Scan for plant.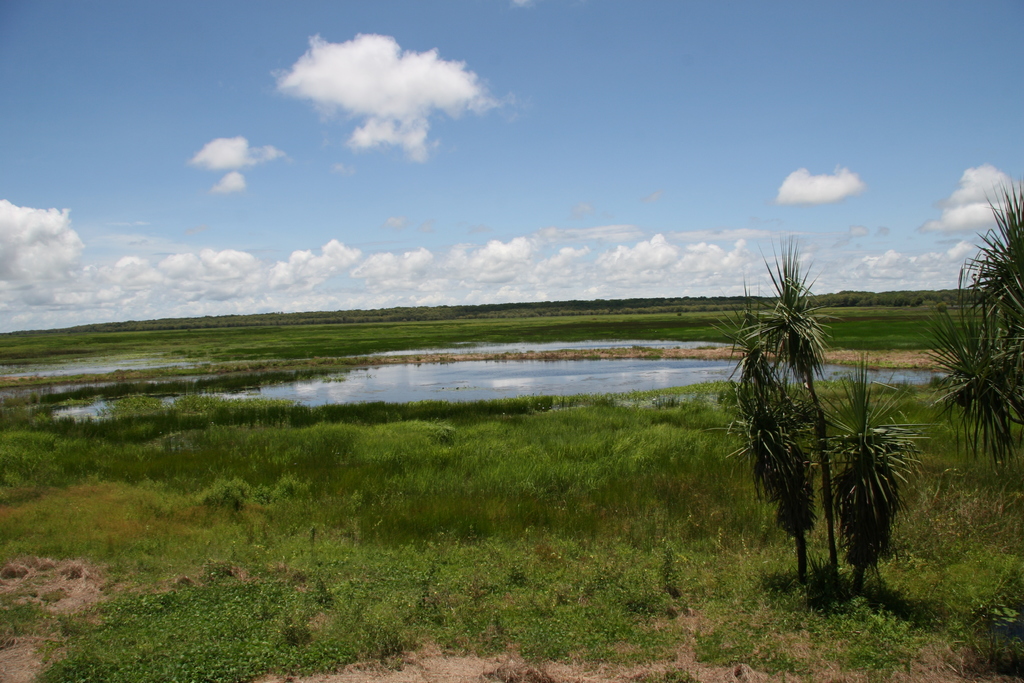
Scan result: box(939, 185, 1021, 462).
